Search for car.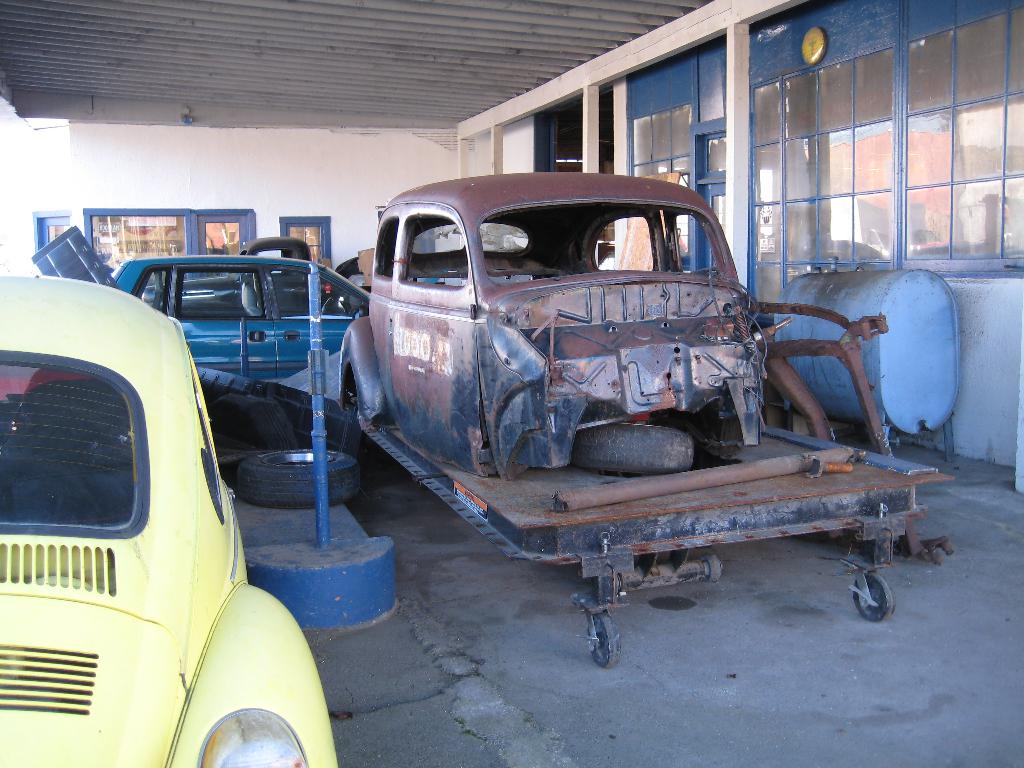
Found at l=341, t=166, r=891, b=482.
